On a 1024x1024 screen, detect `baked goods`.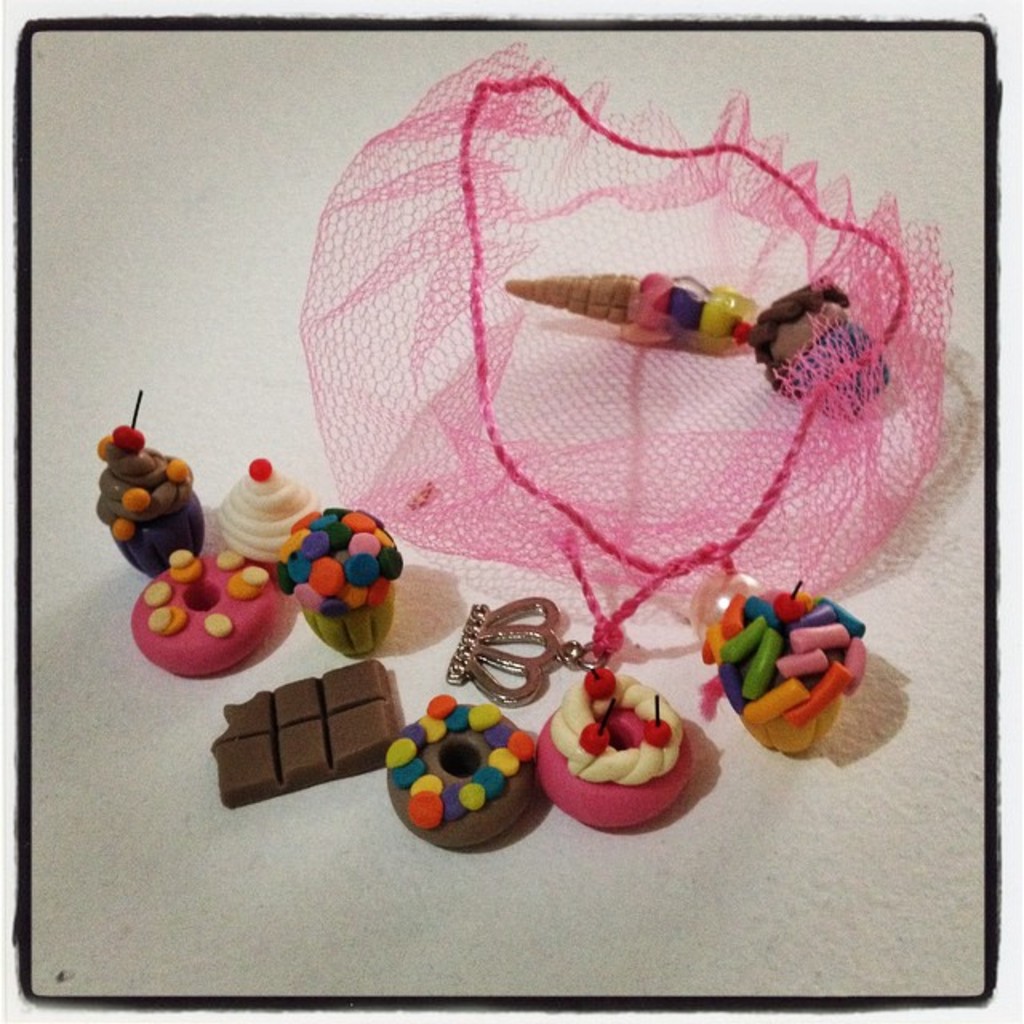
bbox=[123, 555, 278, 685].
